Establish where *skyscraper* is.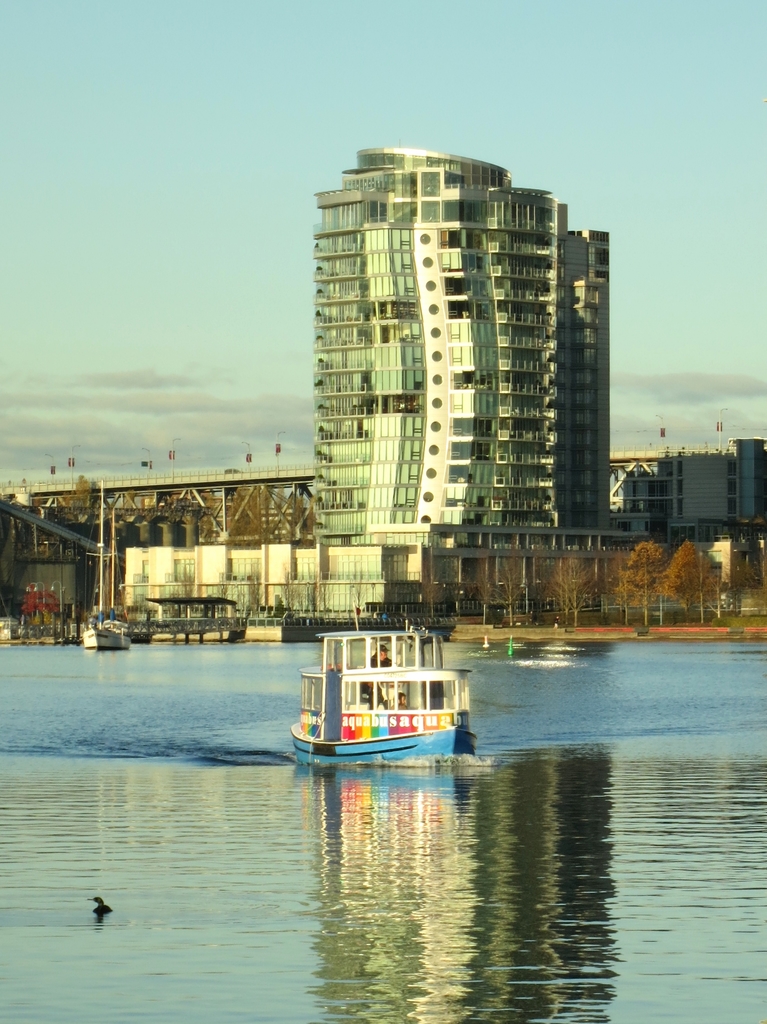
Established at bbox=(290, 148, 605, 597).
